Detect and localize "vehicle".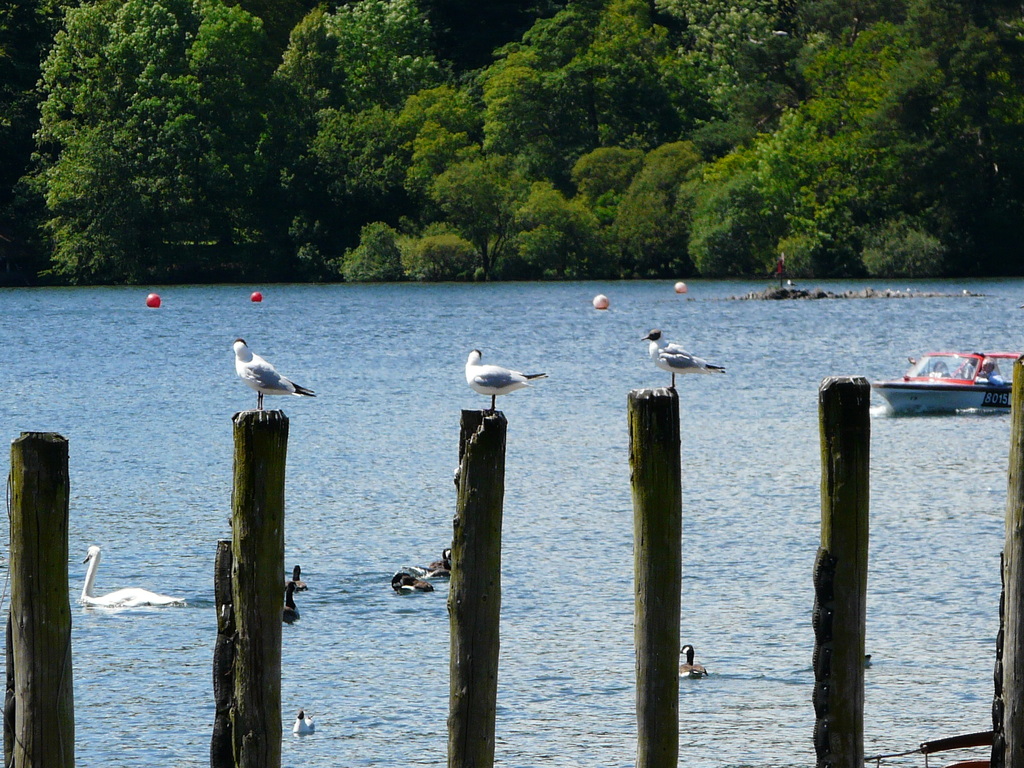
Localized at box(895, 341, 1012, 428).
